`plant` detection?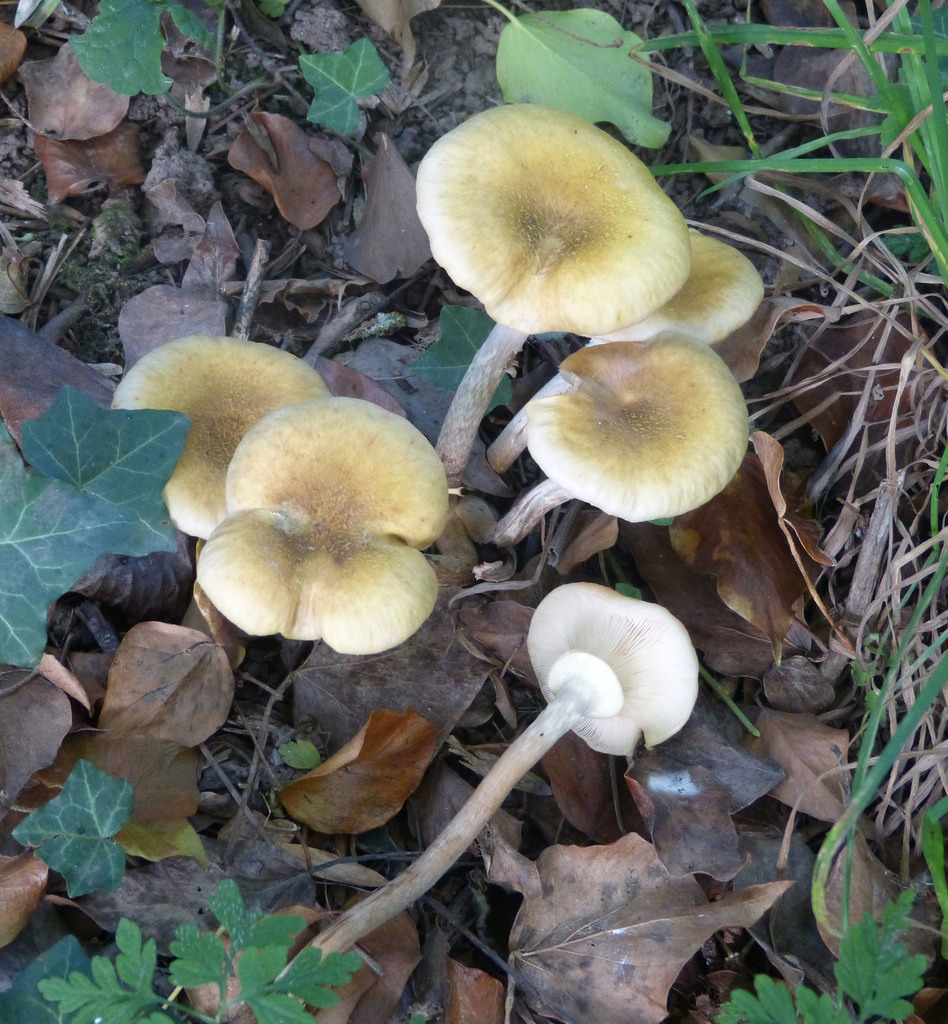
detection(297, 22, 413, 150)
